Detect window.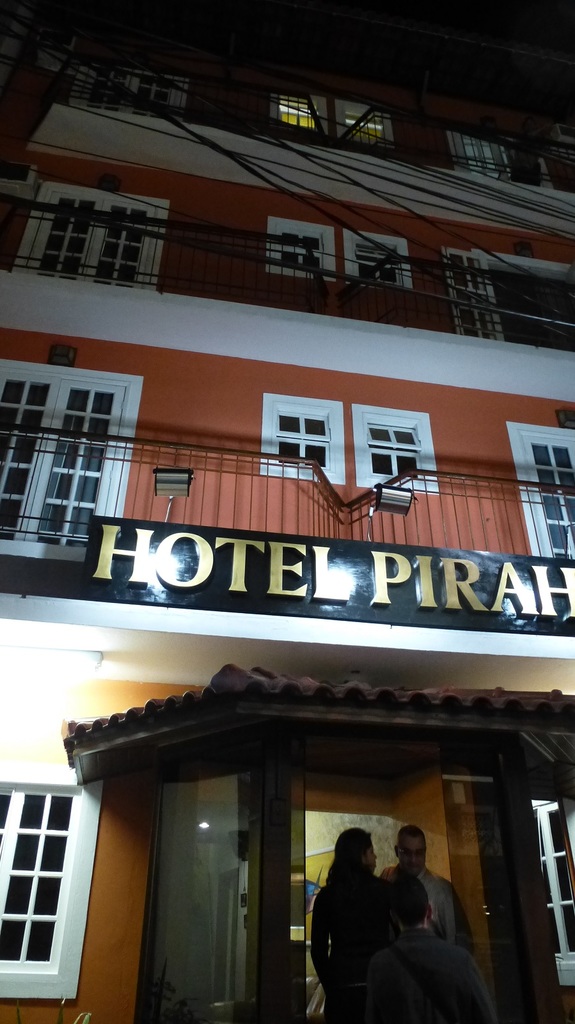
Detected at 0,755,104,1000.
